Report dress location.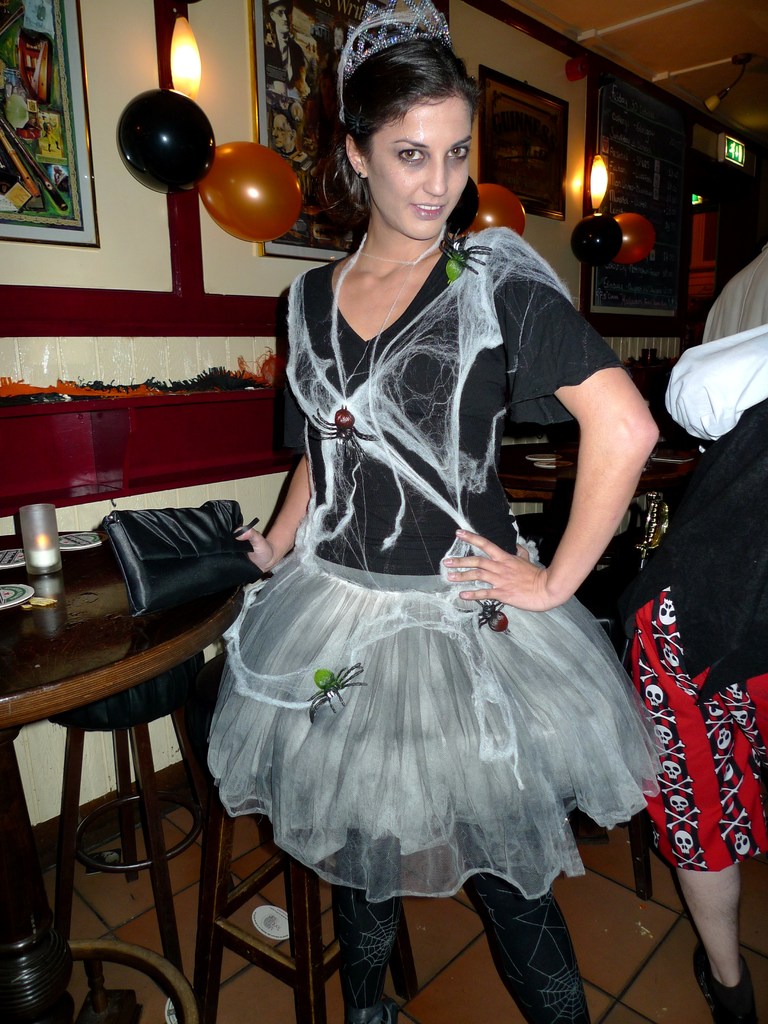
Report: (210, 198, 662, 899).
